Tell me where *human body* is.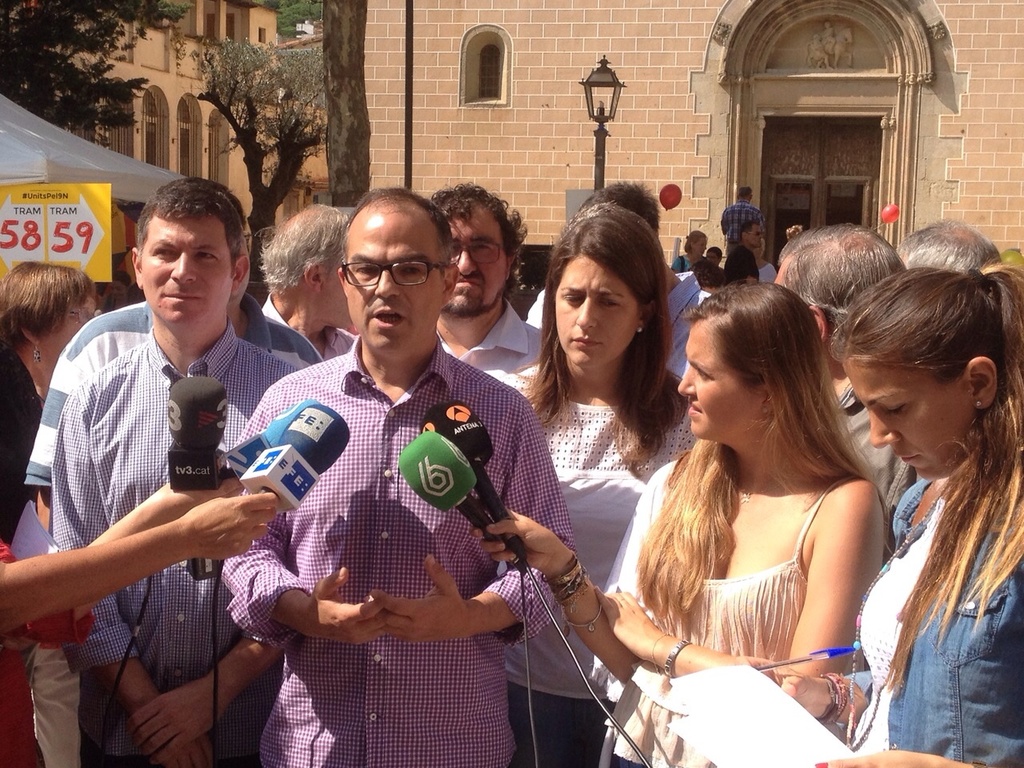
*human body* is at 221/337/582/767.
